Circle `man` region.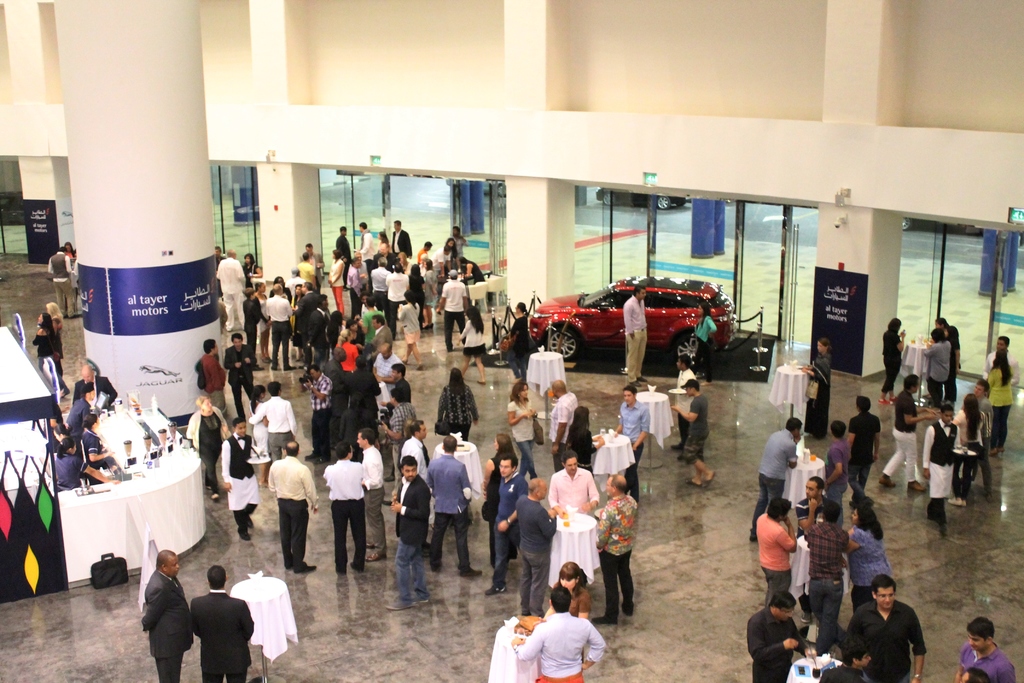
Region: (x1=291, y1=363, x2=329, y2=461).
